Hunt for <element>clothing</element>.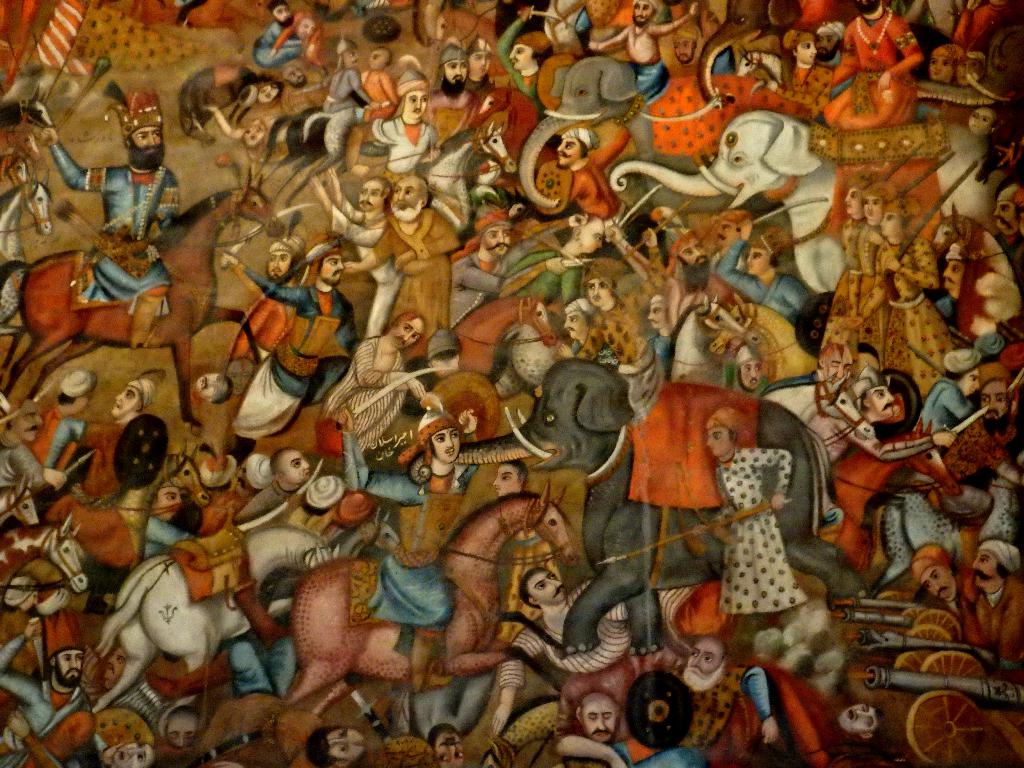
Hunted down at l=373, t=113, r=434, b=193.
